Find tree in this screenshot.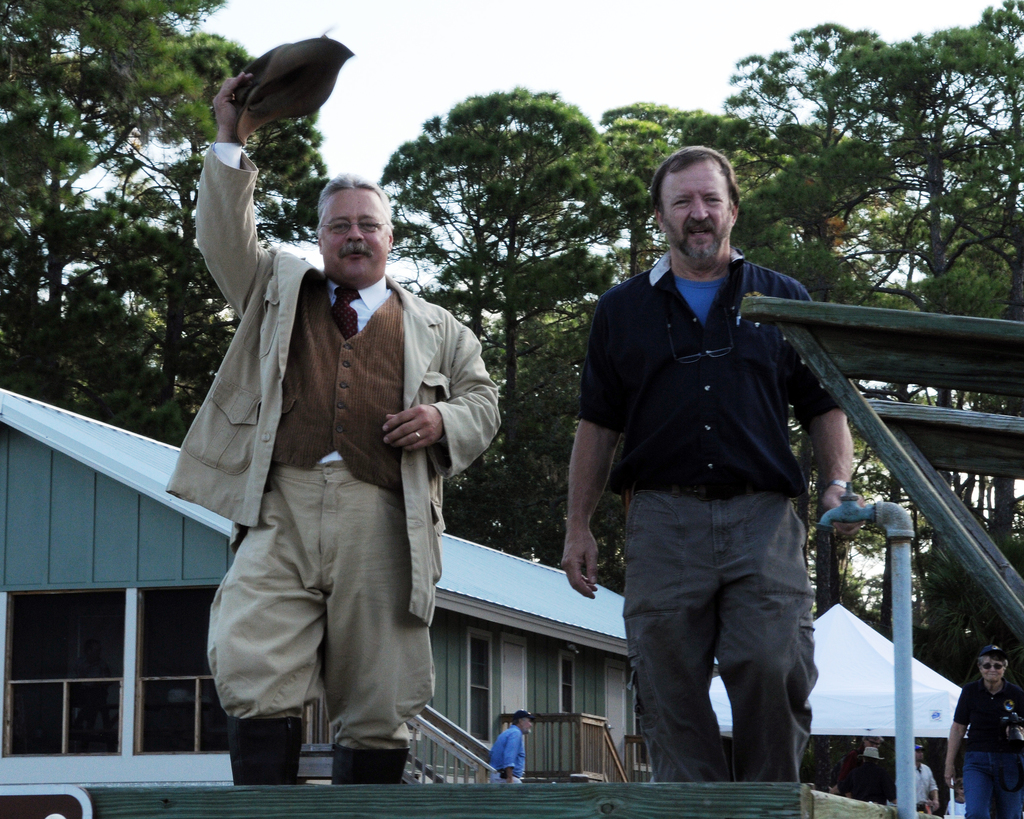
The bounding box for tree is bbox=(543, 97, 771, 282).
